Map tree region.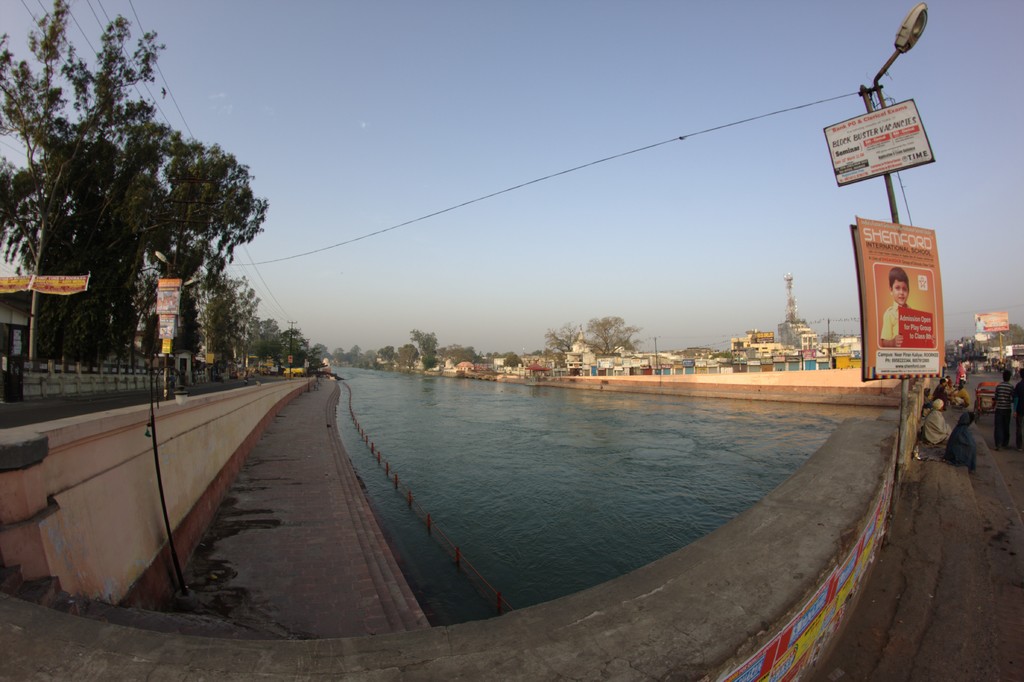
Mapped to rect(414, 328, 438, 368).
